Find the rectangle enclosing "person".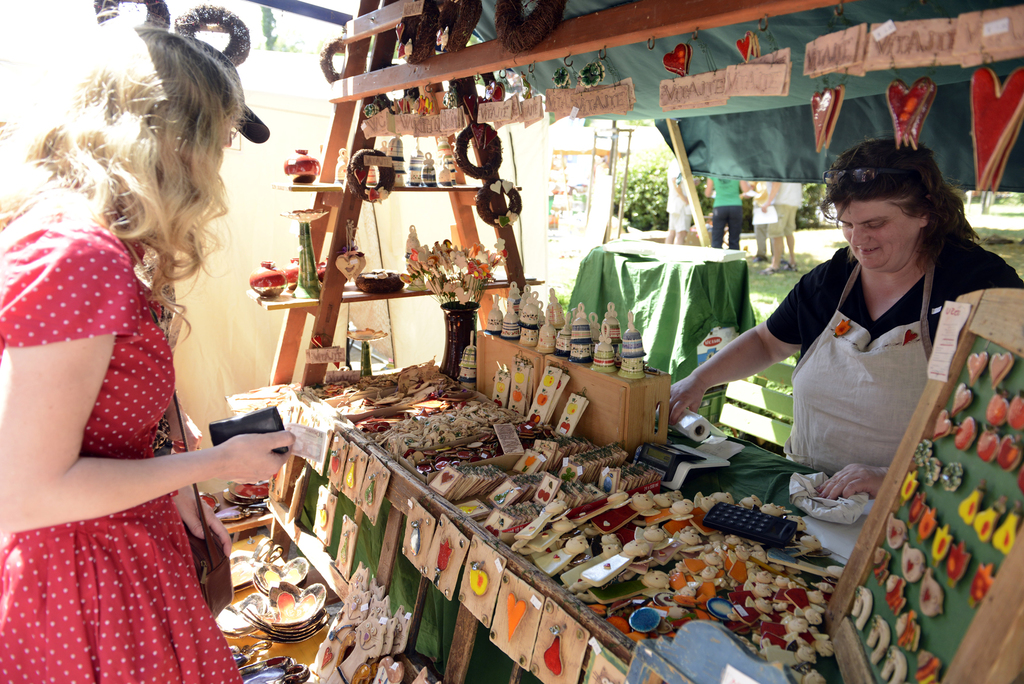
Rect(664, 135, 1023, 505).
